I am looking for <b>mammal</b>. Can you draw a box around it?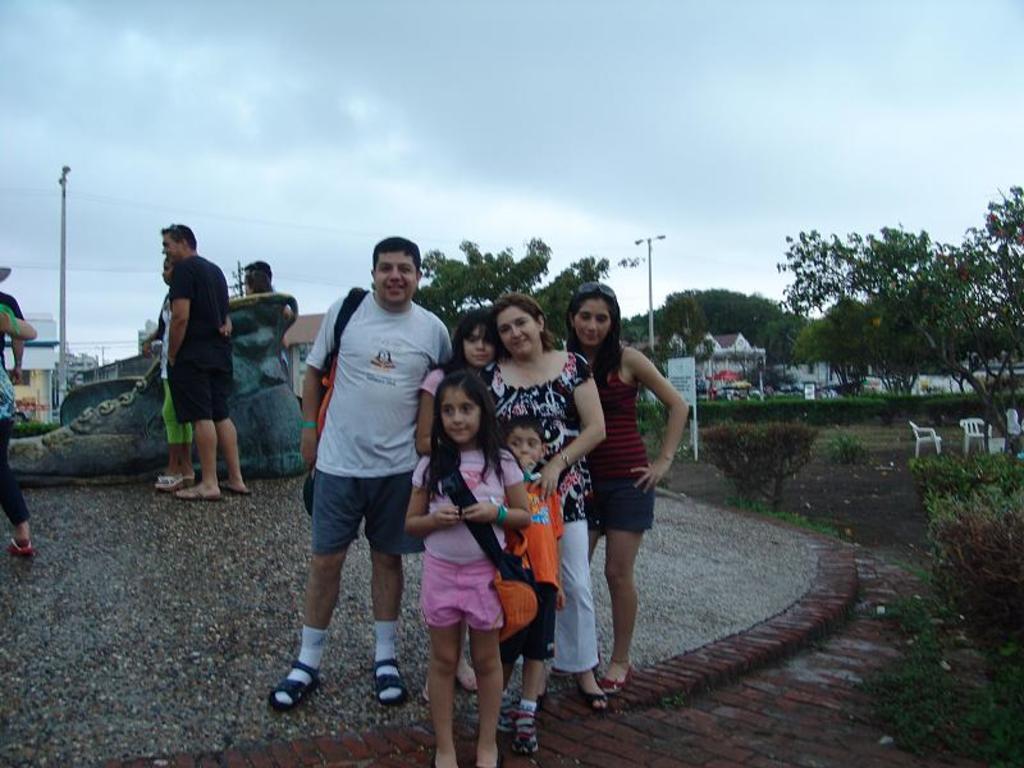
Sure, the bounding box is box(143, 252, 238, 495).
